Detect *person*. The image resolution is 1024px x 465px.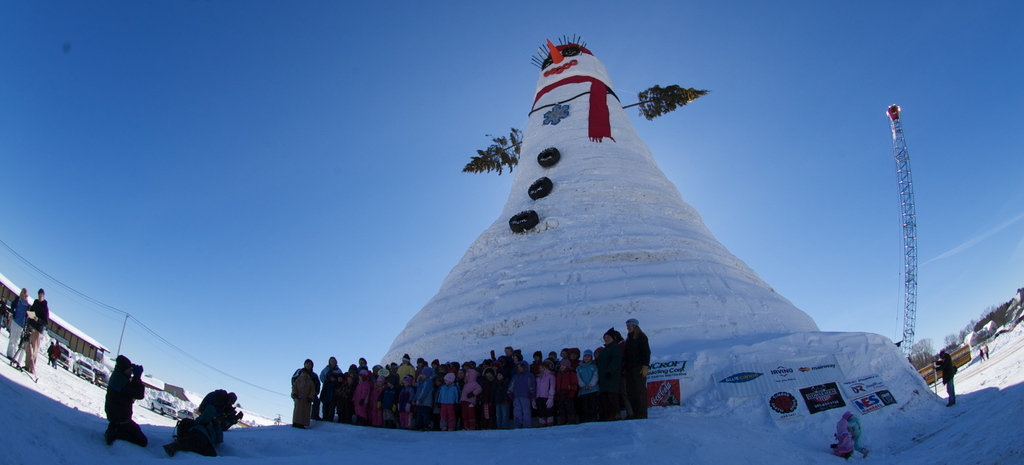
select_region(933, 347, 962, 404).
